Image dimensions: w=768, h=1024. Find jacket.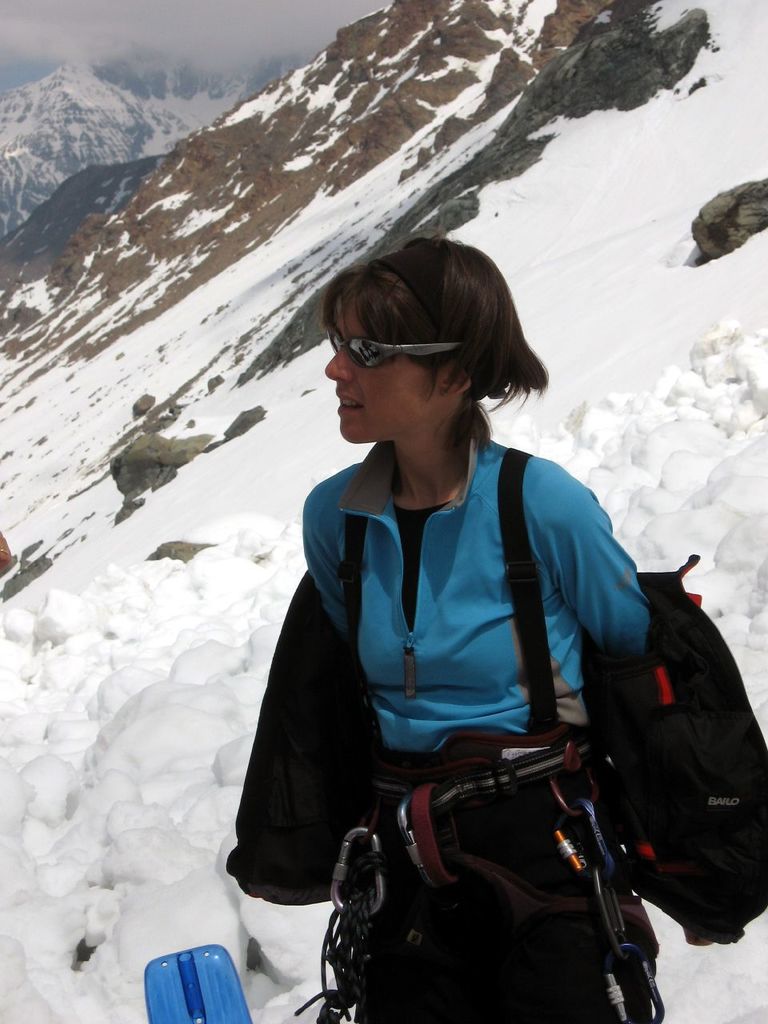
(227, 351, 718, 935).
